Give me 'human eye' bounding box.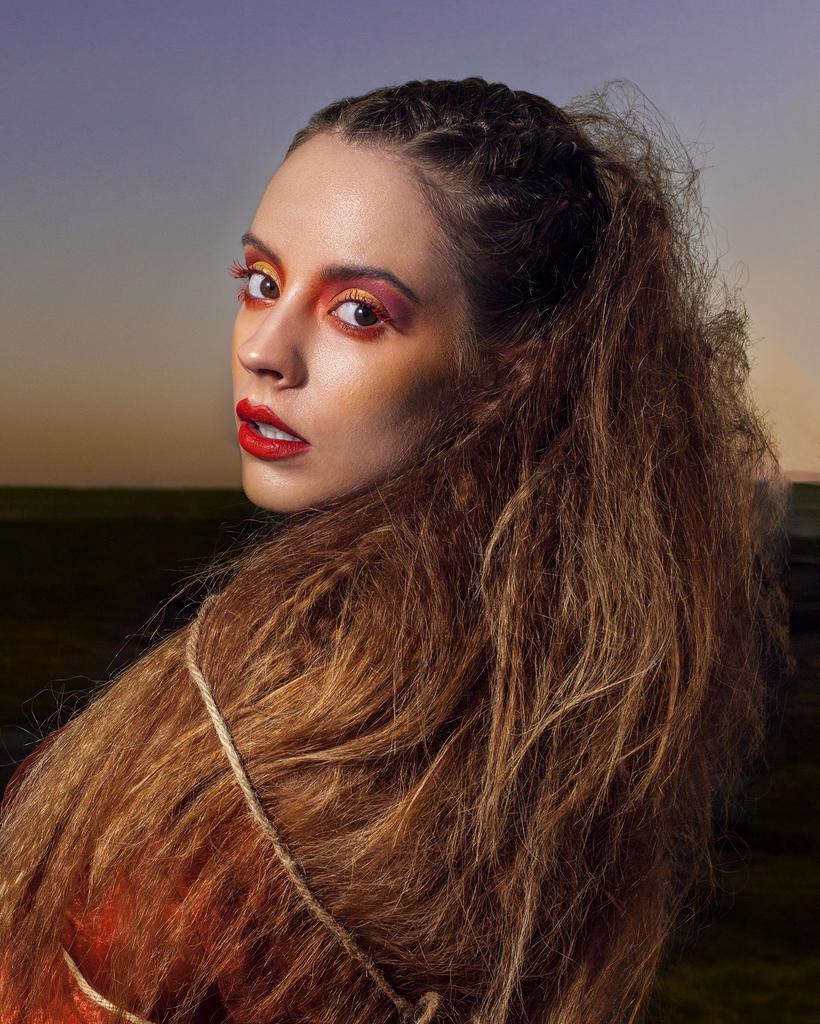
detection(322, 285, 399, 344).
